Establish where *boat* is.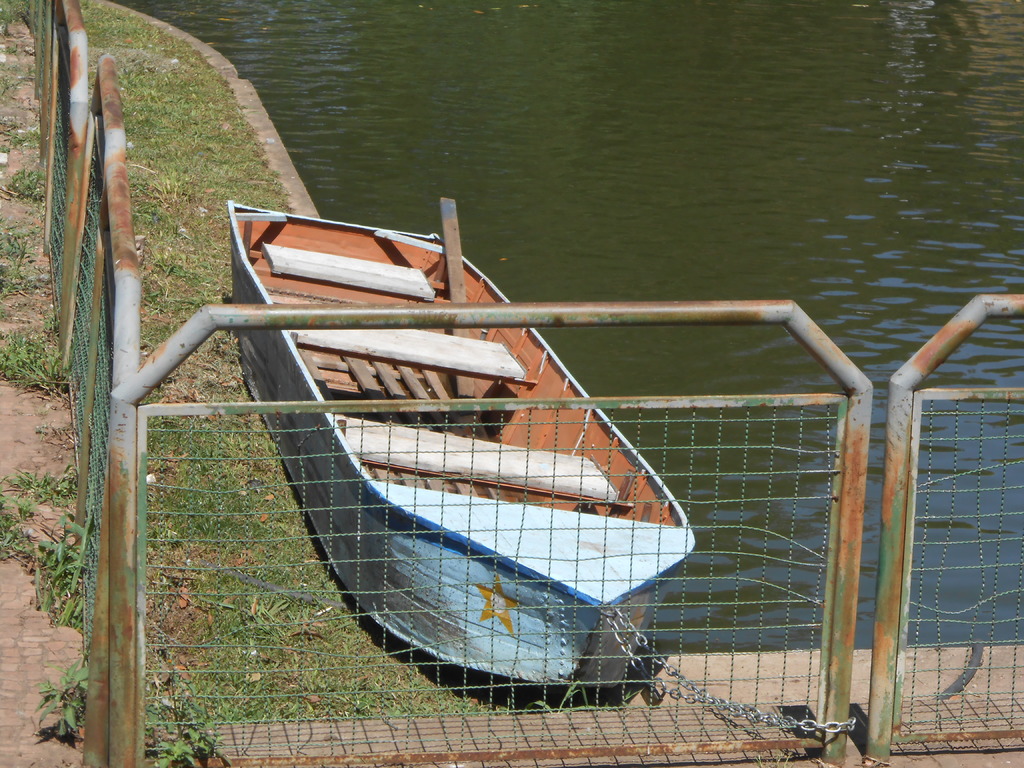
Established at left=226, top=199, right=695, bottom=697.
